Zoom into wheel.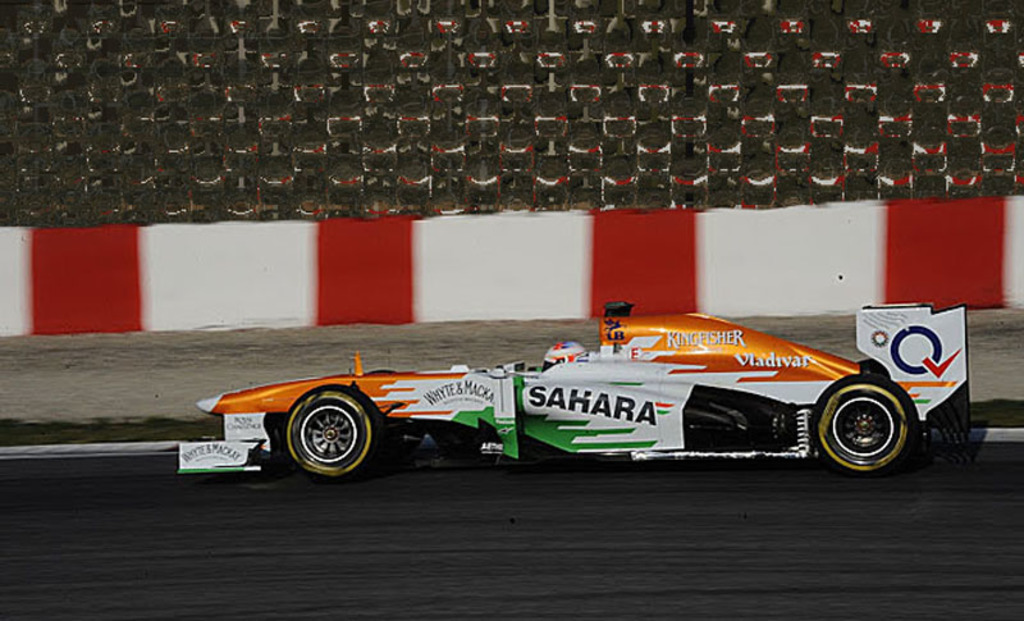
Zoom target: (278,397,367,480).
